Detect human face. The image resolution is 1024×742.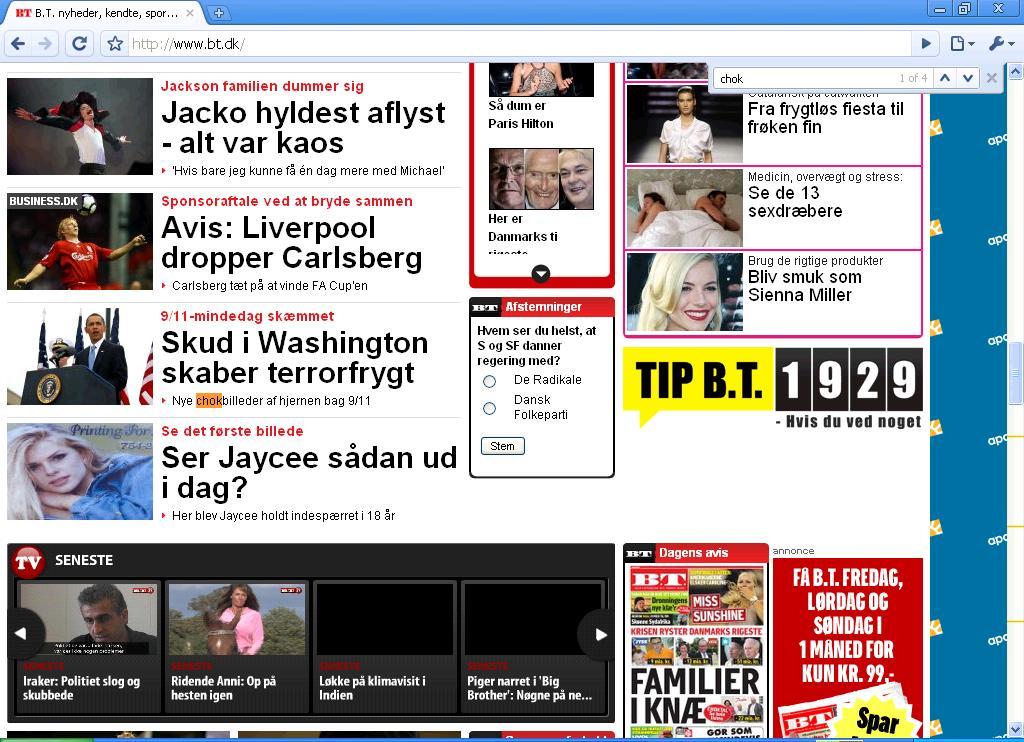
x1=711, y1=194, x2=726, y2=210.
